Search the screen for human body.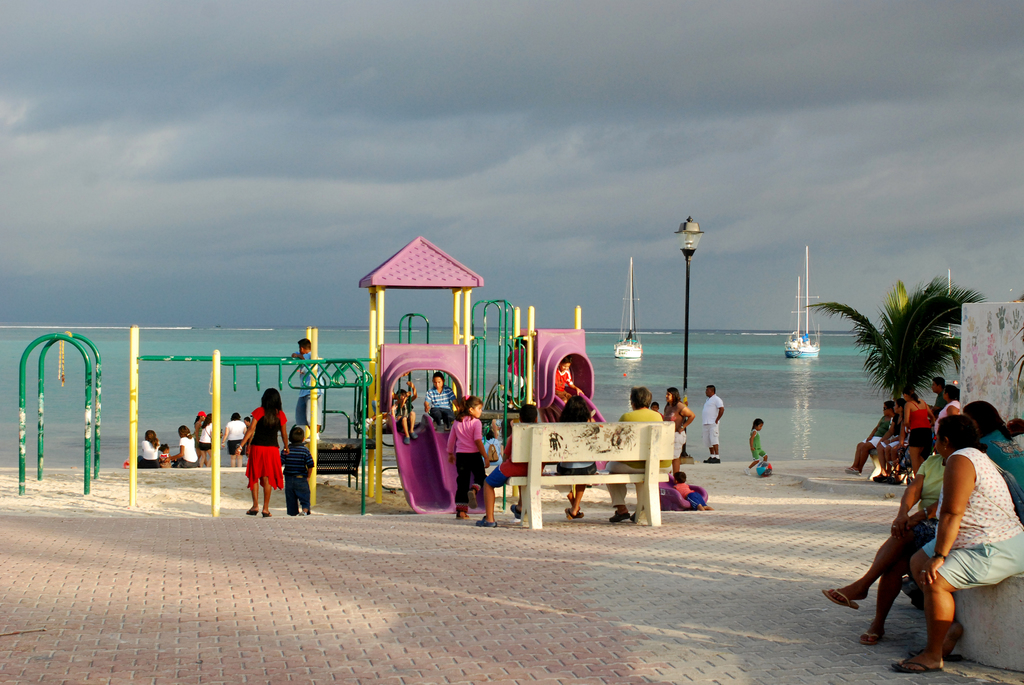
Found at l=426, t=384, r=461, b=429.
